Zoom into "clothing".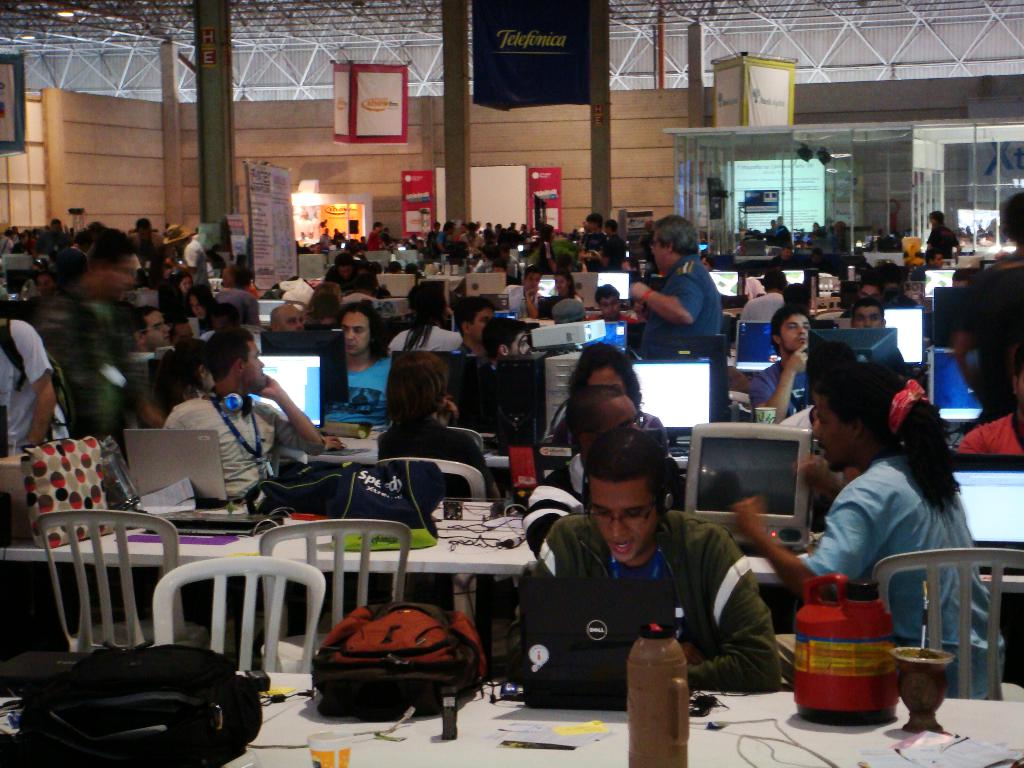
Zoom target: x1=308, y1=351, x2=393, y2=423.
